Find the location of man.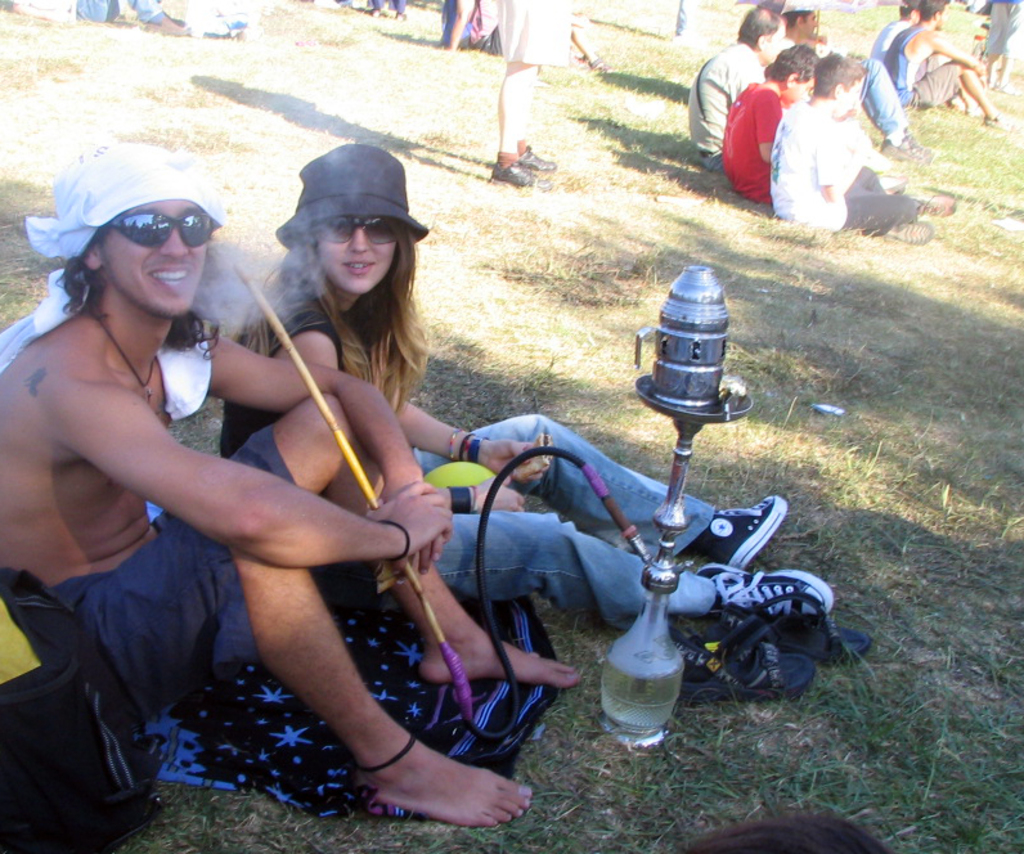
Location: locate(0, 138, 589, 822).
